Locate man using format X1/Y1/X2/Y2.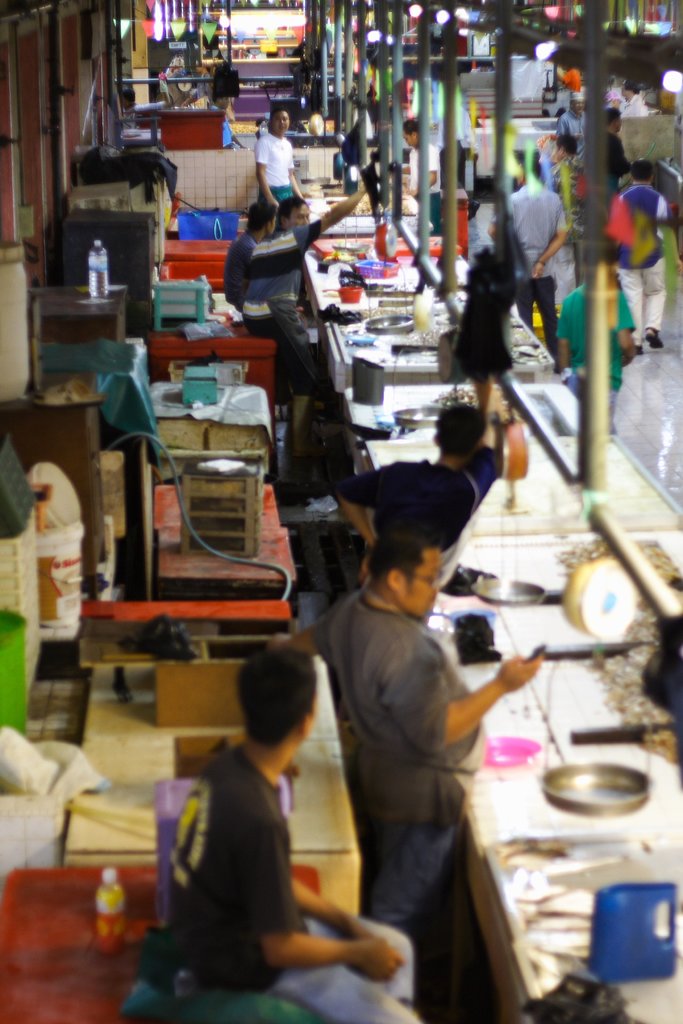
345/376/506/588.
